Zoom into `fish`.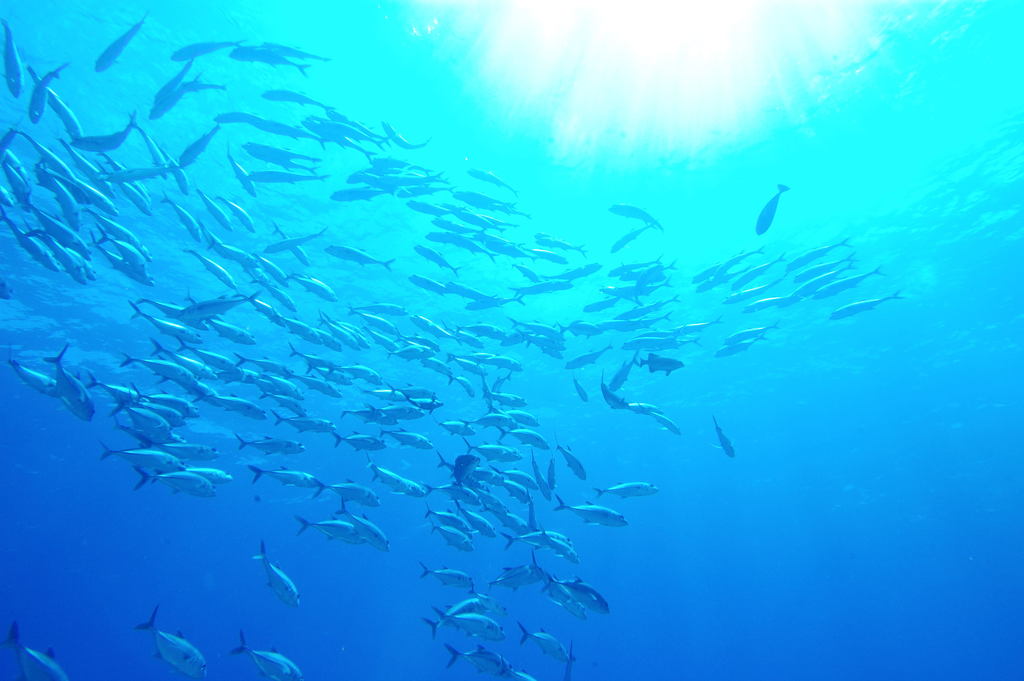
Zoom target: bbox=[176, 375, 221, 409].
